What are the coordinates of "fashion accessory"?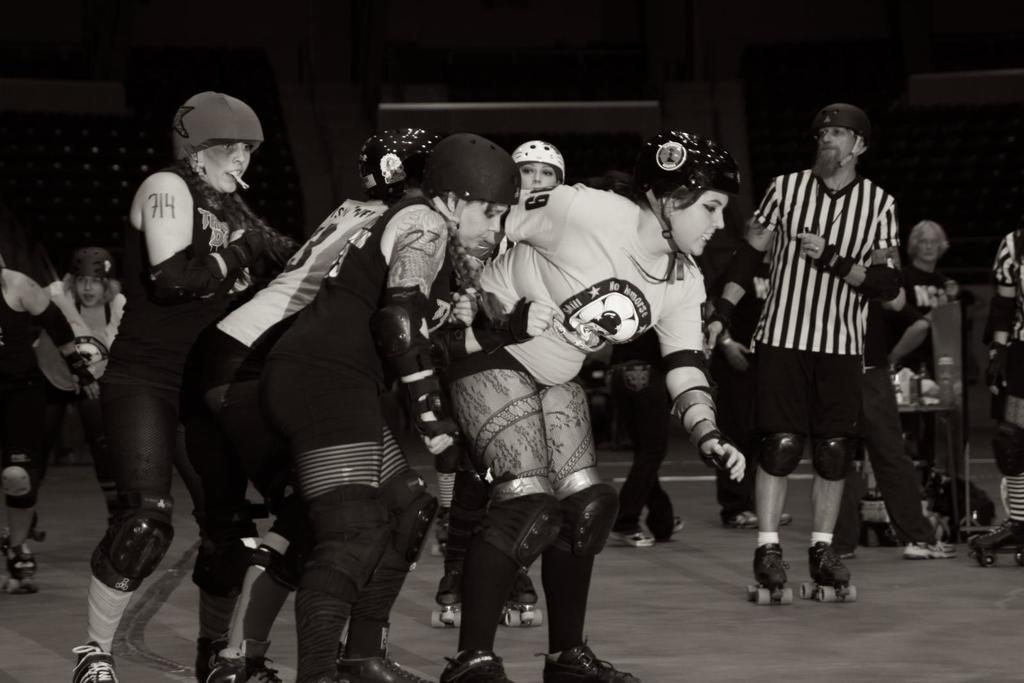
x1=811, y1=531, x2=832, y2=545.
